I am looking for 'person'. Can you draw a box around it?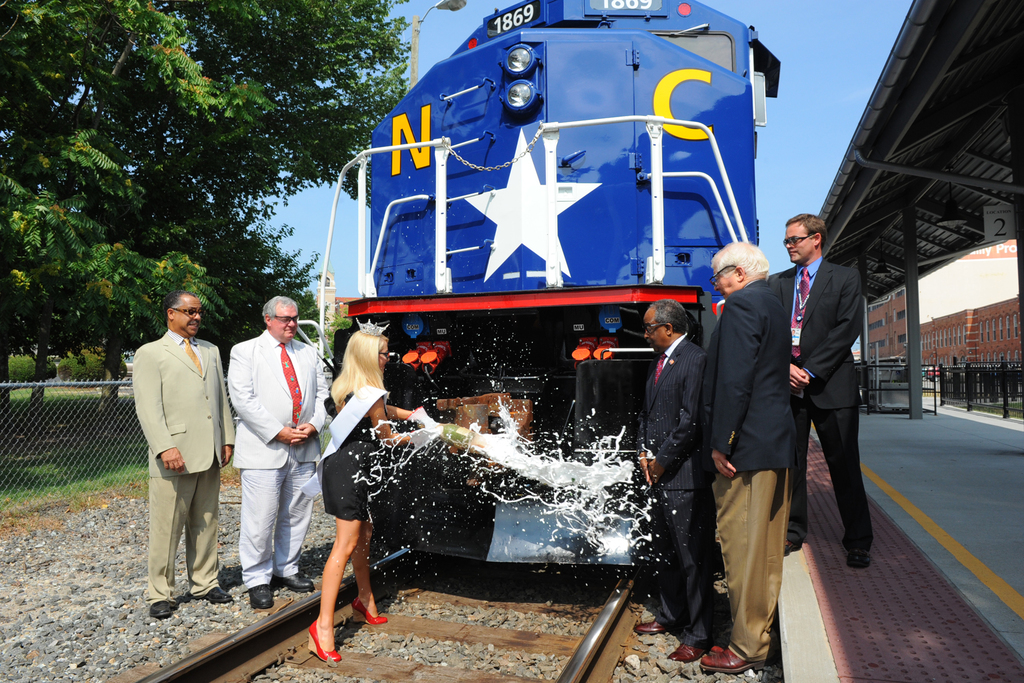
Sure, the bounding box is (700, 241, 792, 673).
